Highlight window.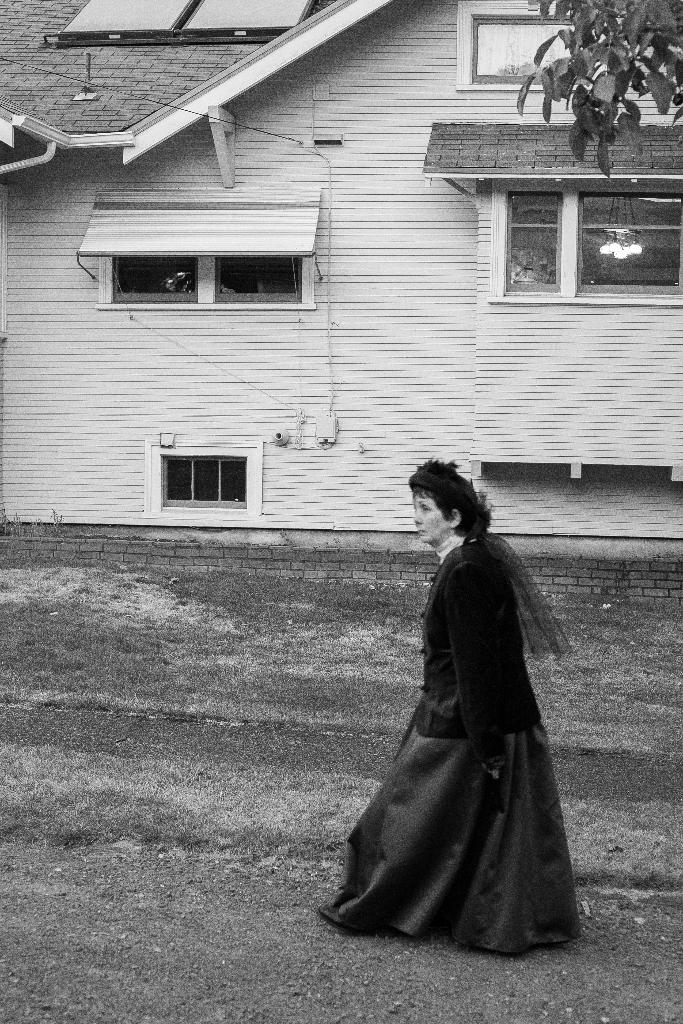
Highlighted region: x1=147 y1=438 x2=263 y2=517.
